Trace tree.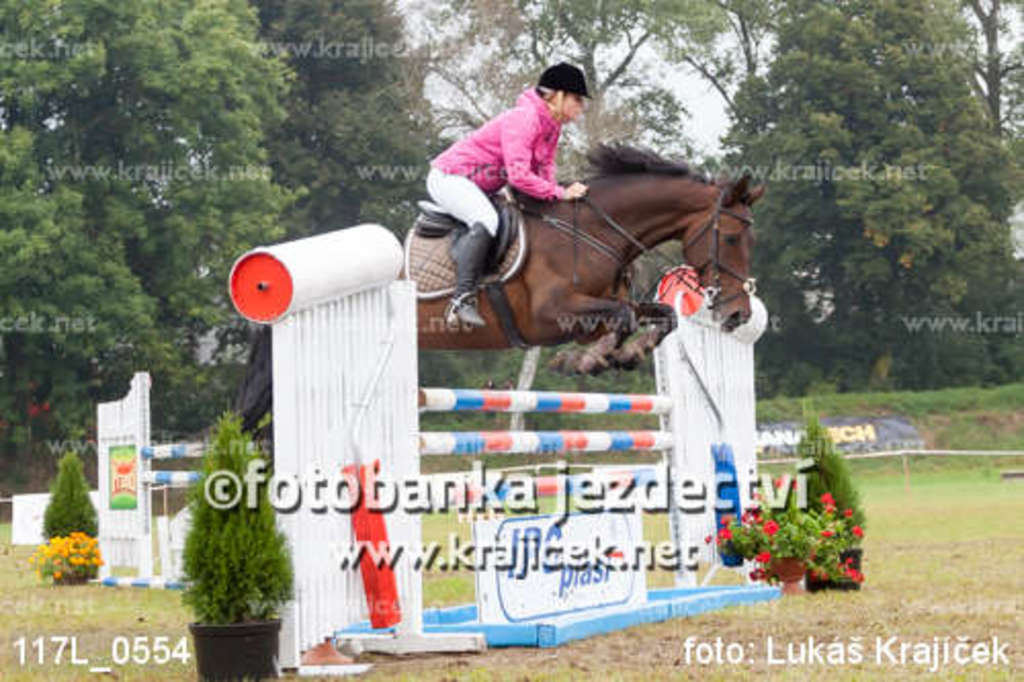
Traced to {"x1": 164, "y1": 0, "x2": 449, "y2": 444}.
